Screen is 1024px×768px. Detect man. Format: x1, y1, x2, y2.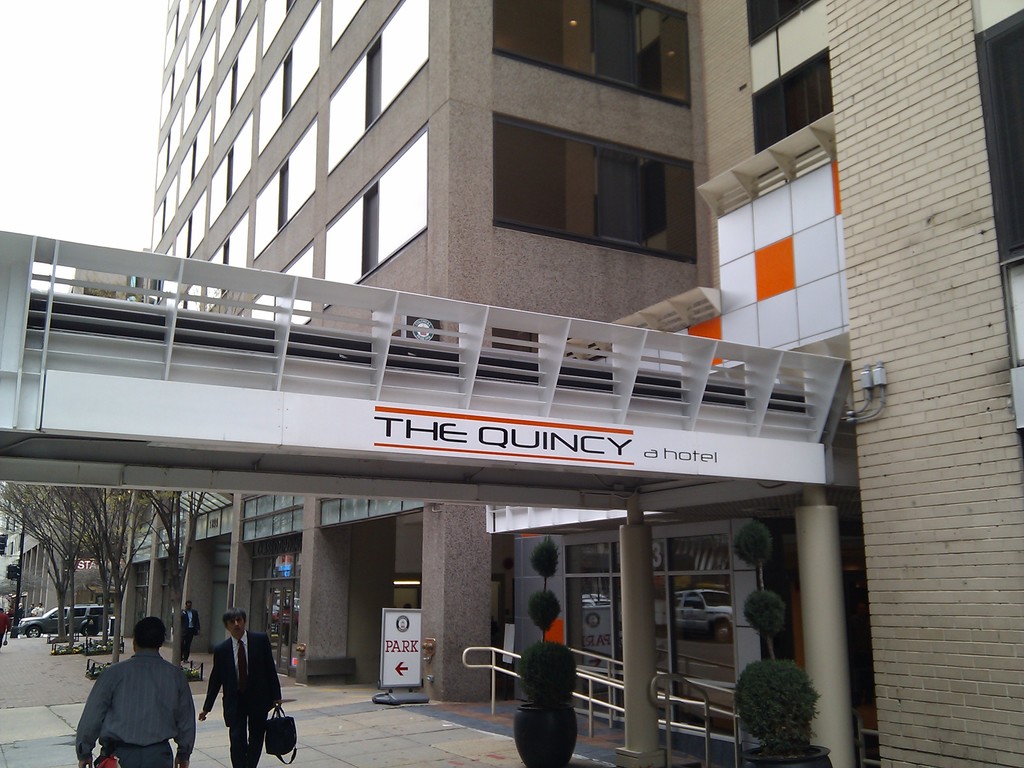
198, 609, 283, 767.
